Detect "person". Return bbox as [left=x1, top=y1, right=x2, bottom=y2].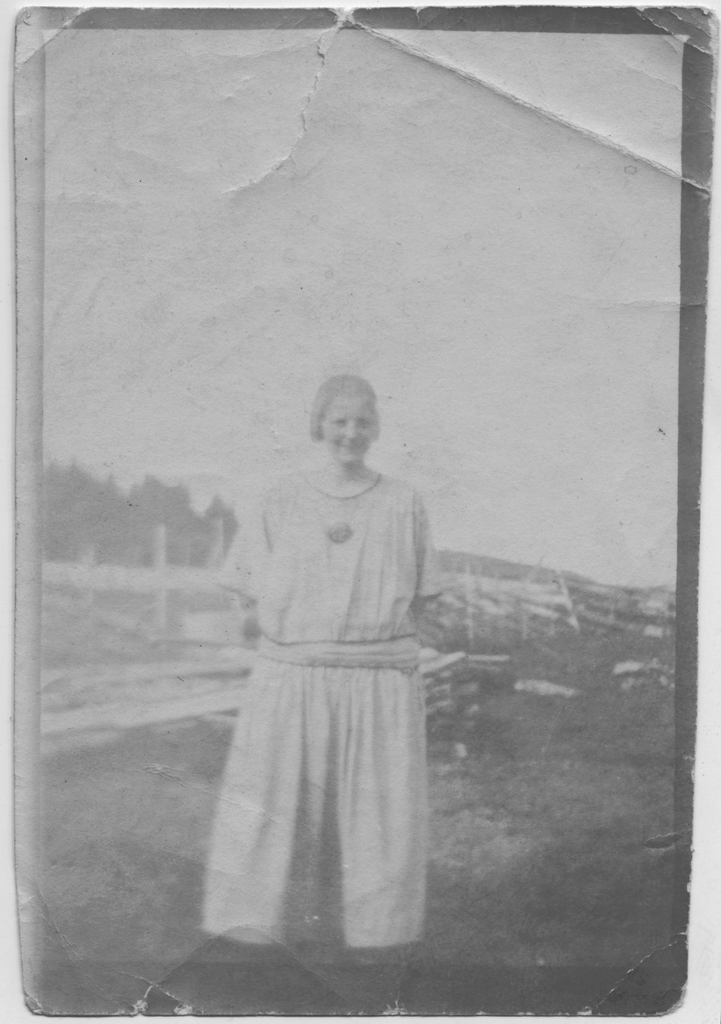
[left=185, top=344, right=458, bottom=969].
